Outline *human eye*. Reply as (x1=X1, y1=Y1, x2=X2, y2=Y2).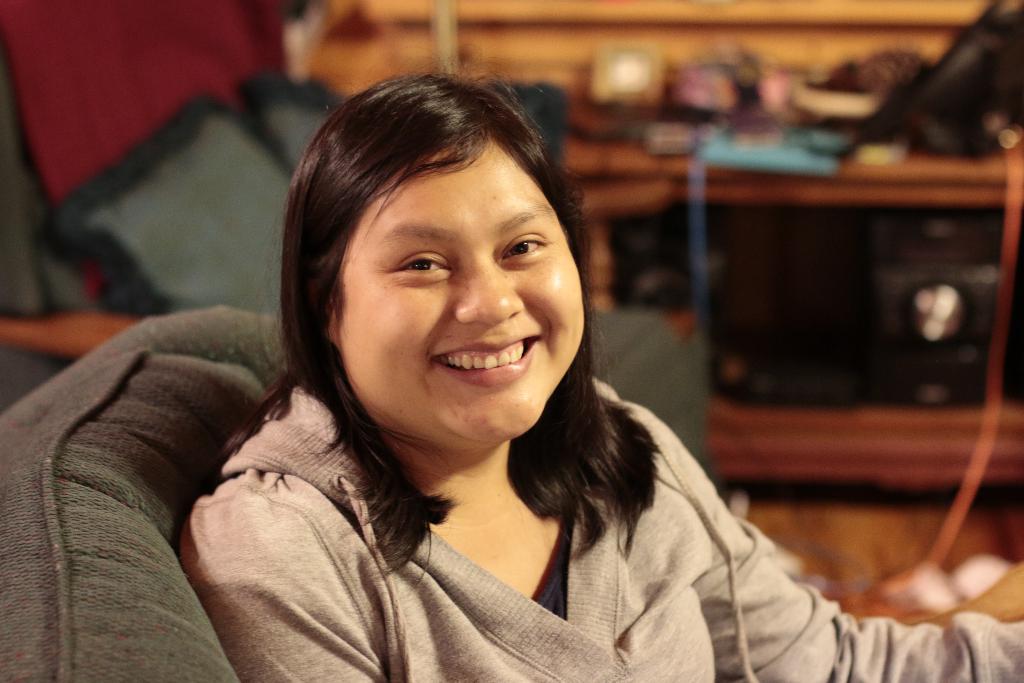
(x1=493, y1=229, x2=554, y2=265).
